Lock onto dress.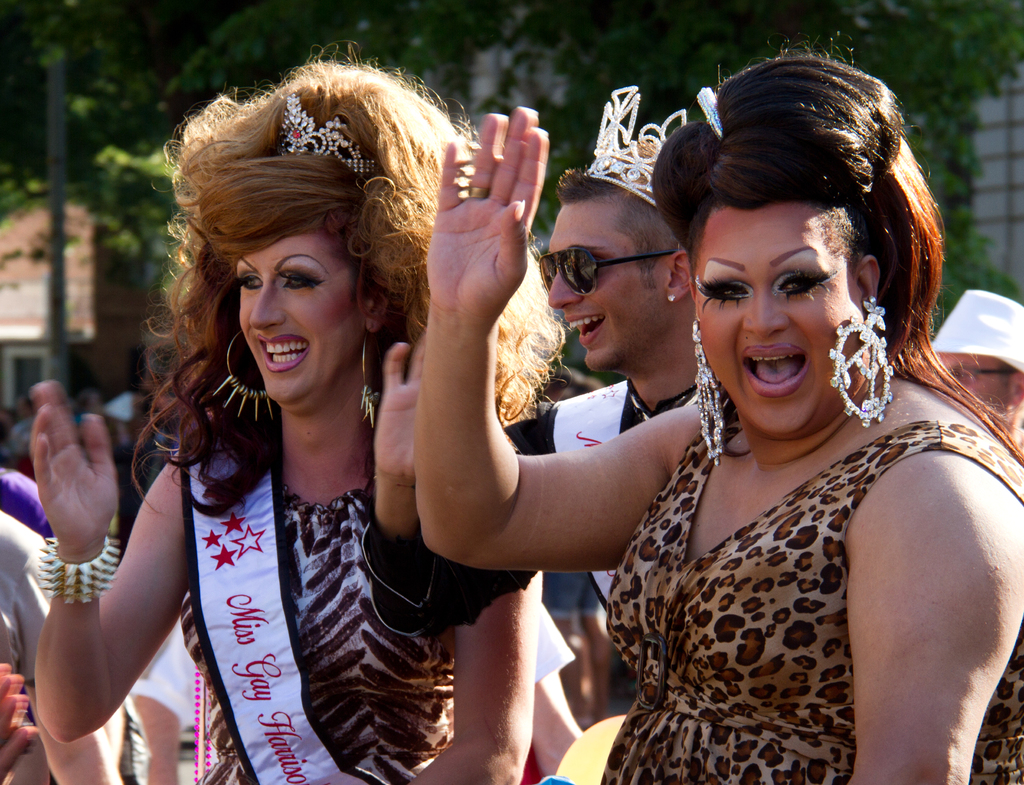
Locked: bbox=(175, 477, 459, 784).
